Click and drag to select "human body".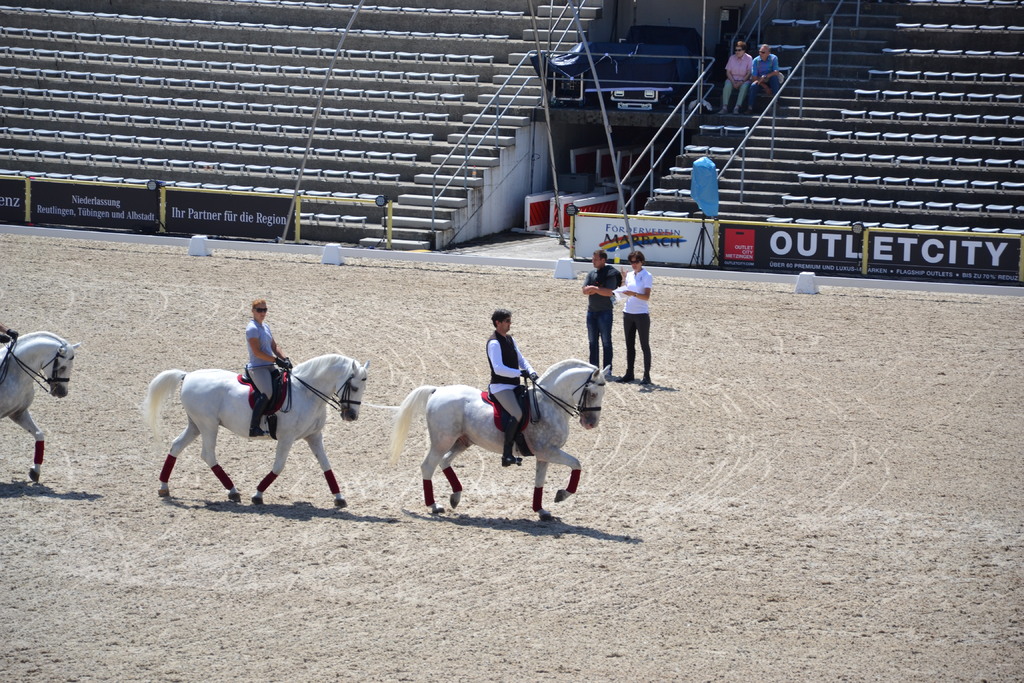
Selection: {"x1": 751, "y1": 44, "x2": 782, "y2": 110}.
